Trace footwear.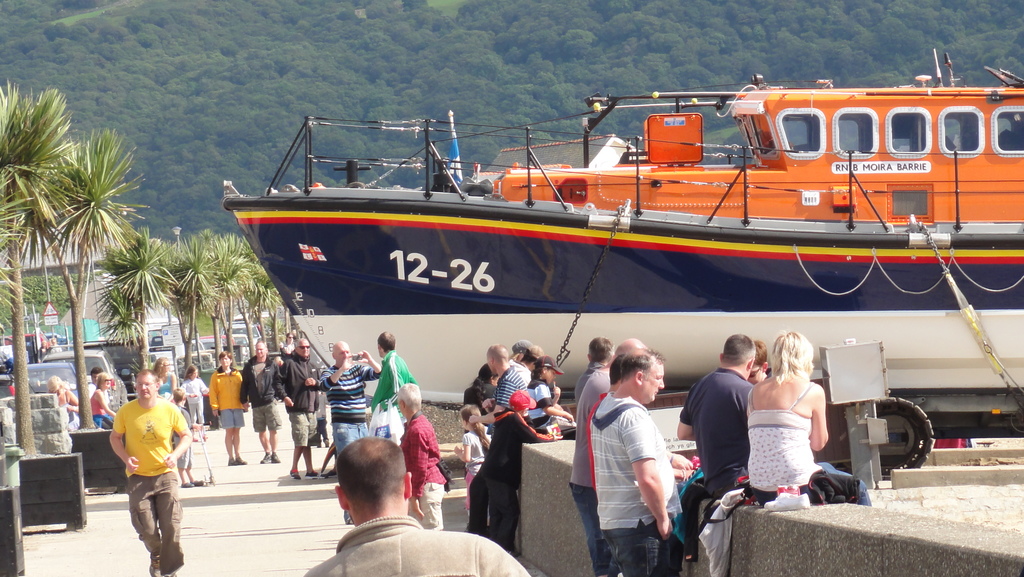
Traced to x1=321, y1=464, x2=330, y2=477.
